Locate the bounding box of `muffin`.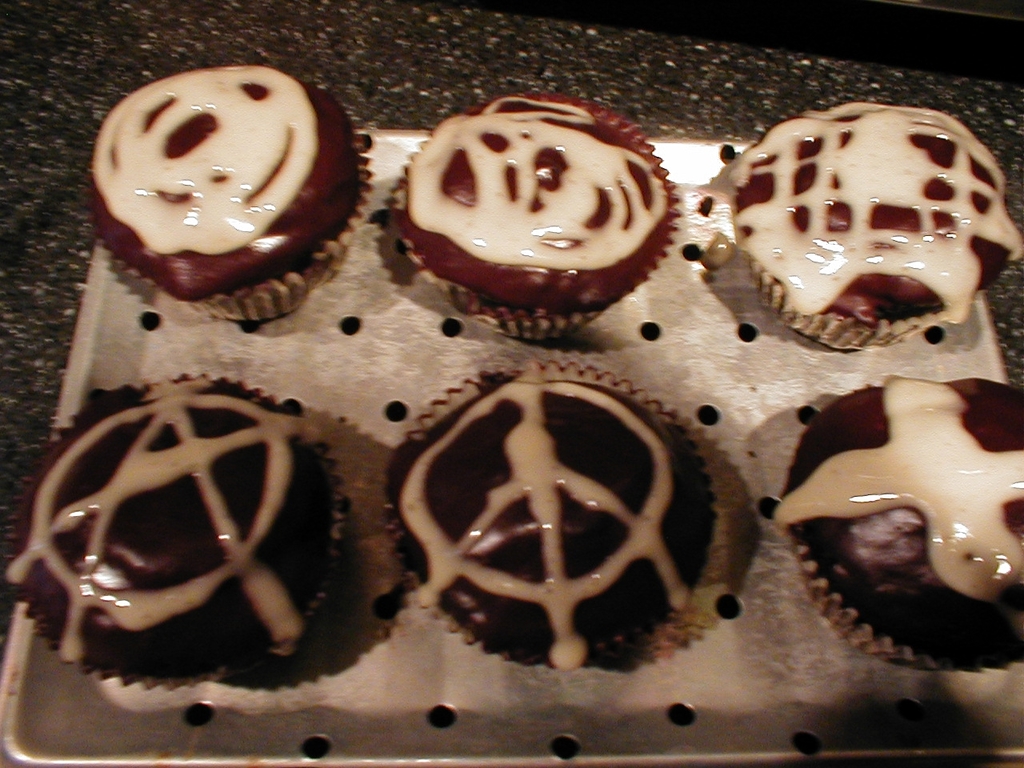
Bounding box: bbox=(11, 363, 362, 693).
